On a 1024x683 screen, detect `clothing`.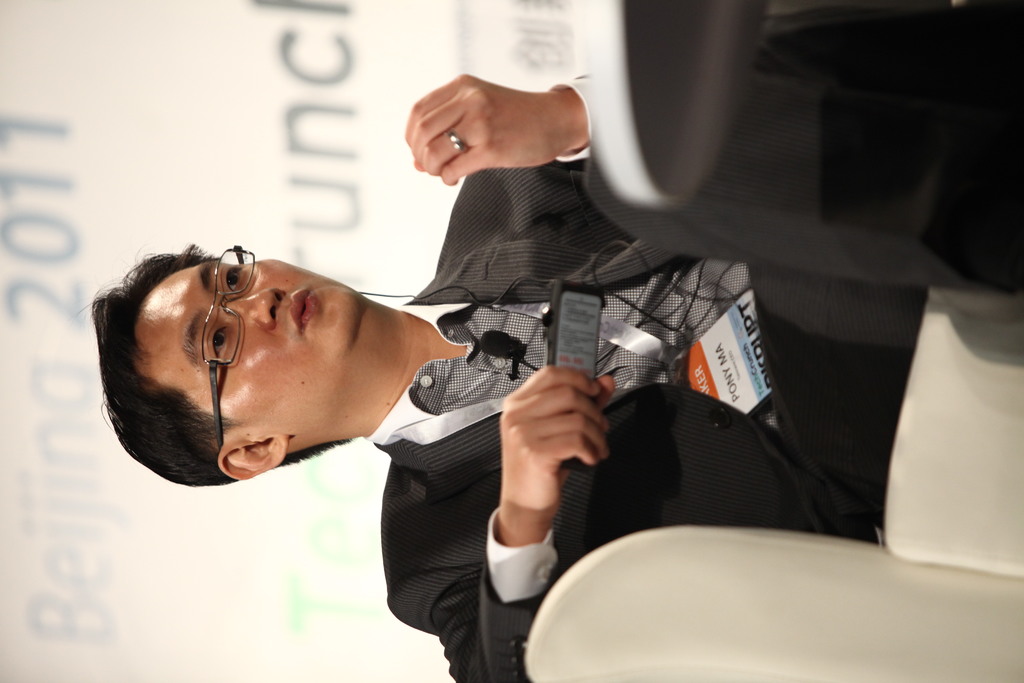
{"x1": 360, "y1": 69, "x2": 922, "y2": 682}.
